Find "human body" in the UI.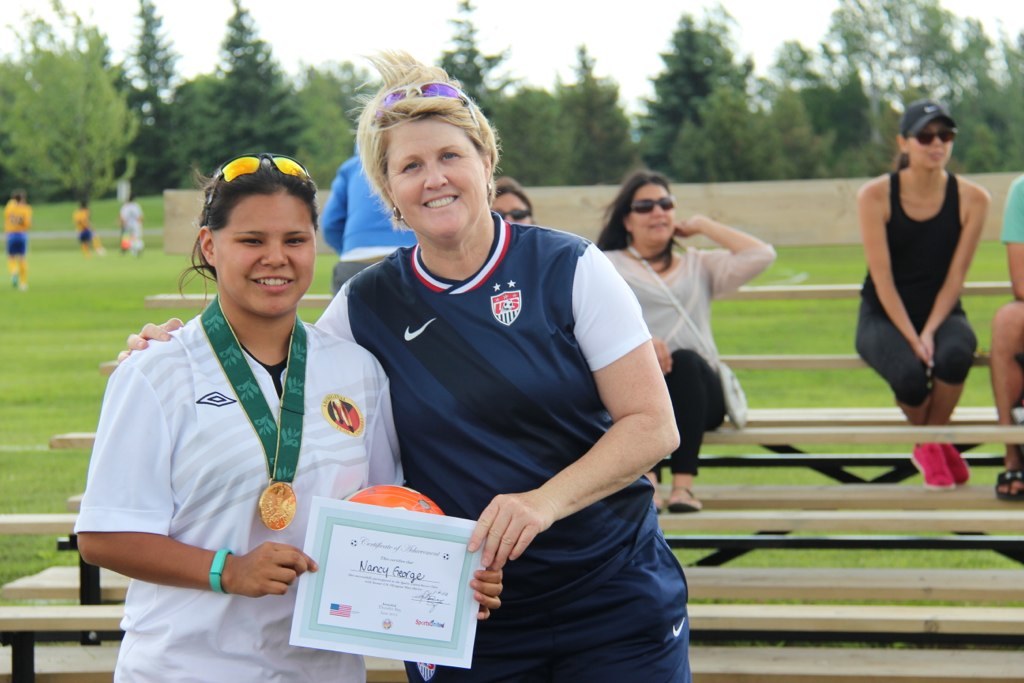
UI element at {"left": 0, "top": 203, "right": 37, "bottom": 294}.
